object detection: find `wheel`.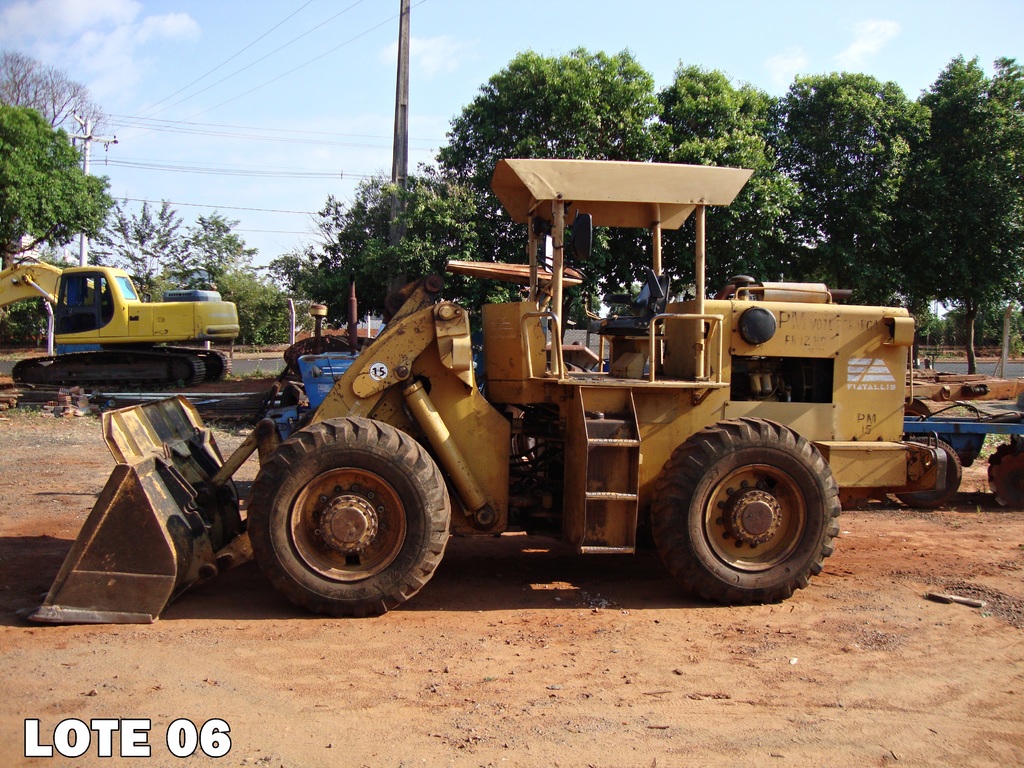
x1=885, y1=430, x2=968, y2=522.
